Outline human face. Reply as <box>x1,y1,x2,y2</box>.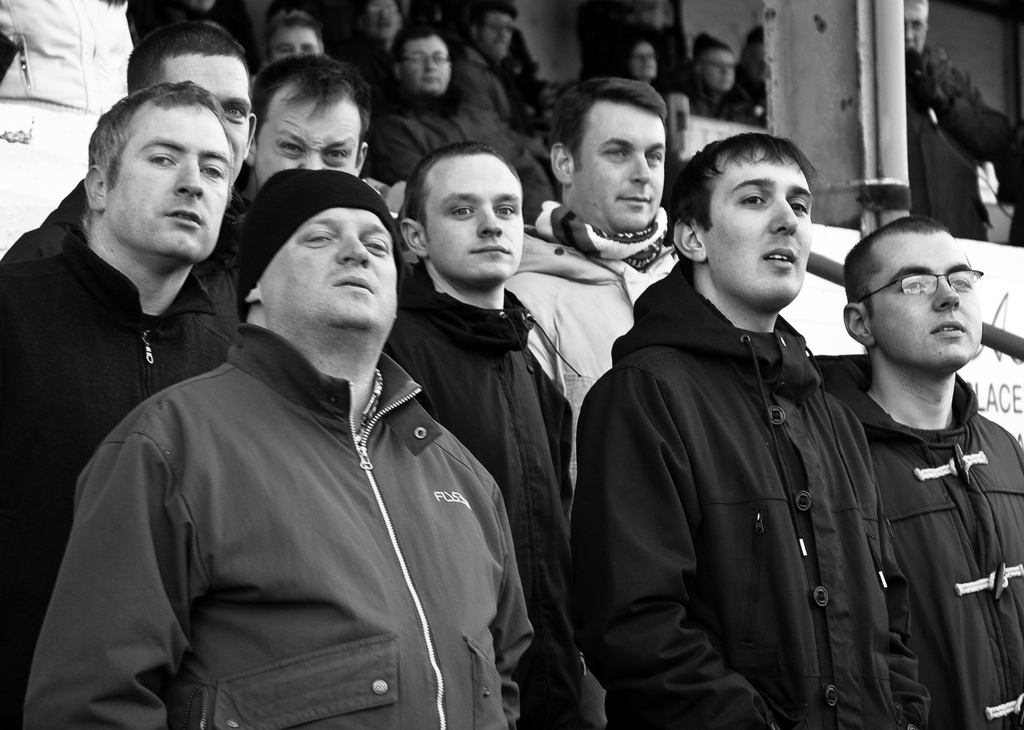
<box>265,23,330,64</box>.
